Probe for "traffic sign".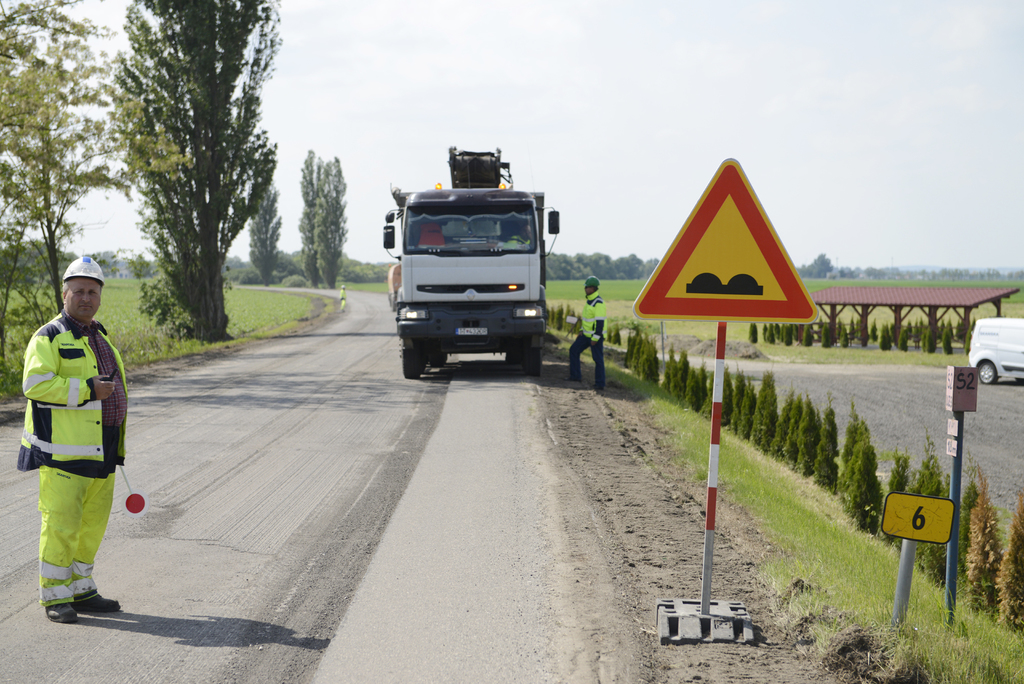
Probe result: (x1=630, y1=154, x2=819, y2=322).
